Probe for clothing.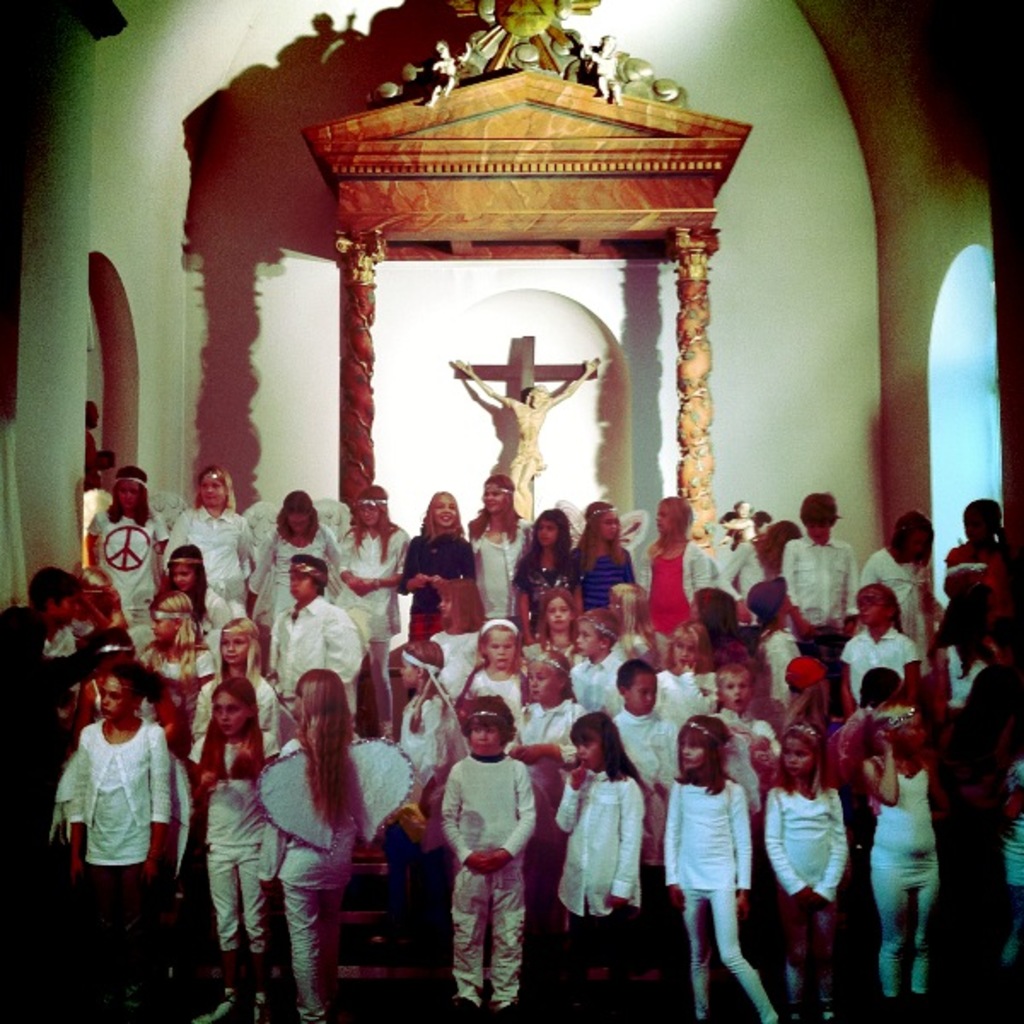
Probe result: l=162, t=497, r=263, b=602.
